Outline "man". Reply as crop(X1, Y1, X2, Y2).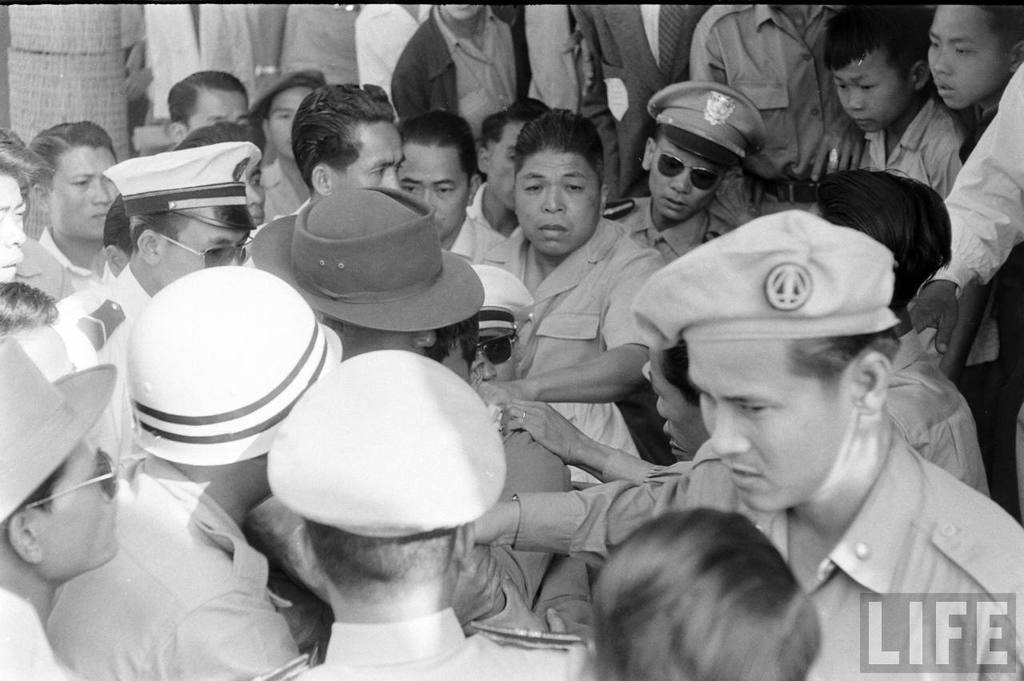
crop(221, 82, 402, 278).
